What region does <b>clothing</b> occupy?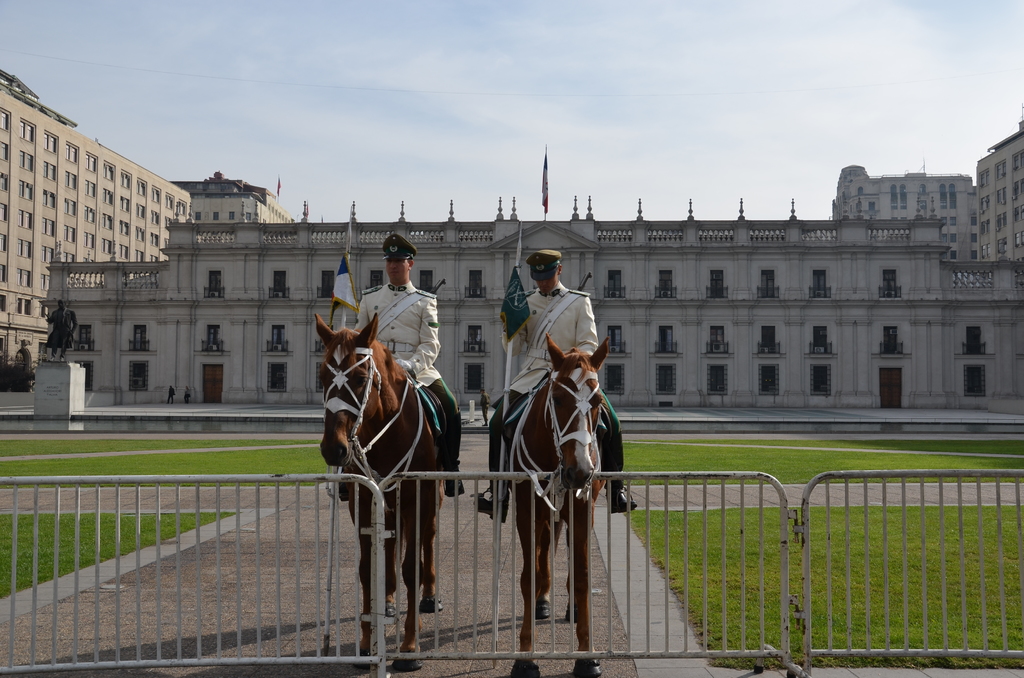
[x1=359, y1=279, x2=442, y2=384].
